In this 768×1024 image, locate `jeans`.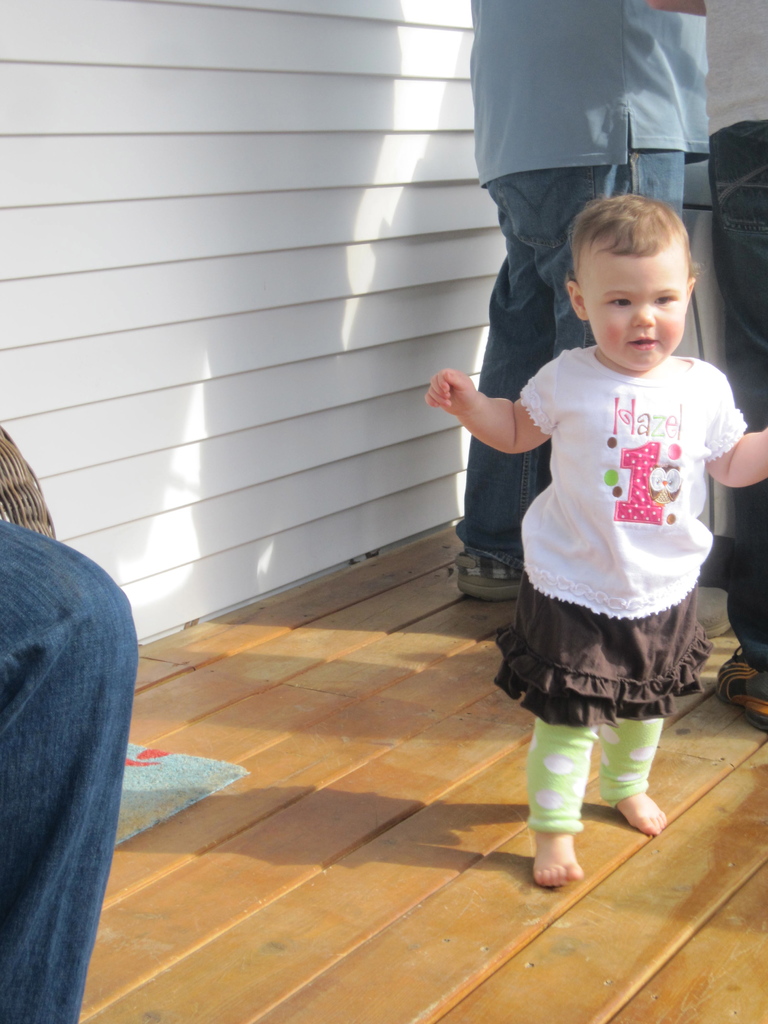
Bounding box: [left=0, top=515, right=137, bottom=1023].
